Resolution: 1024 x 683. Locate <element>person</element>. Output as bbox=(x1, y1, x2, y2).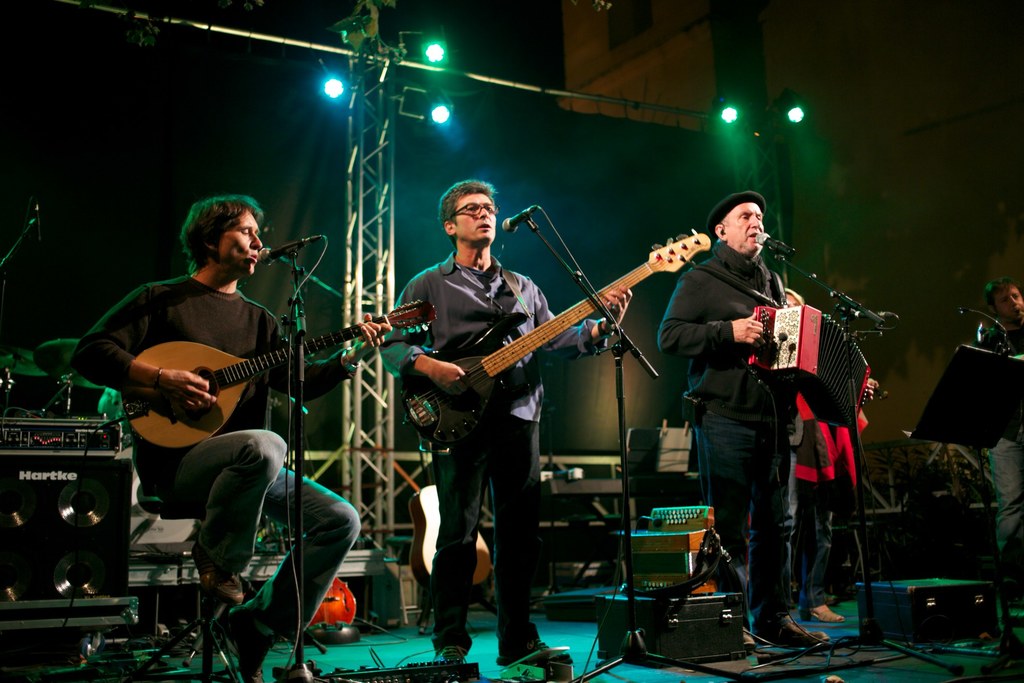
bbox=(70, 185, 369, 682).
